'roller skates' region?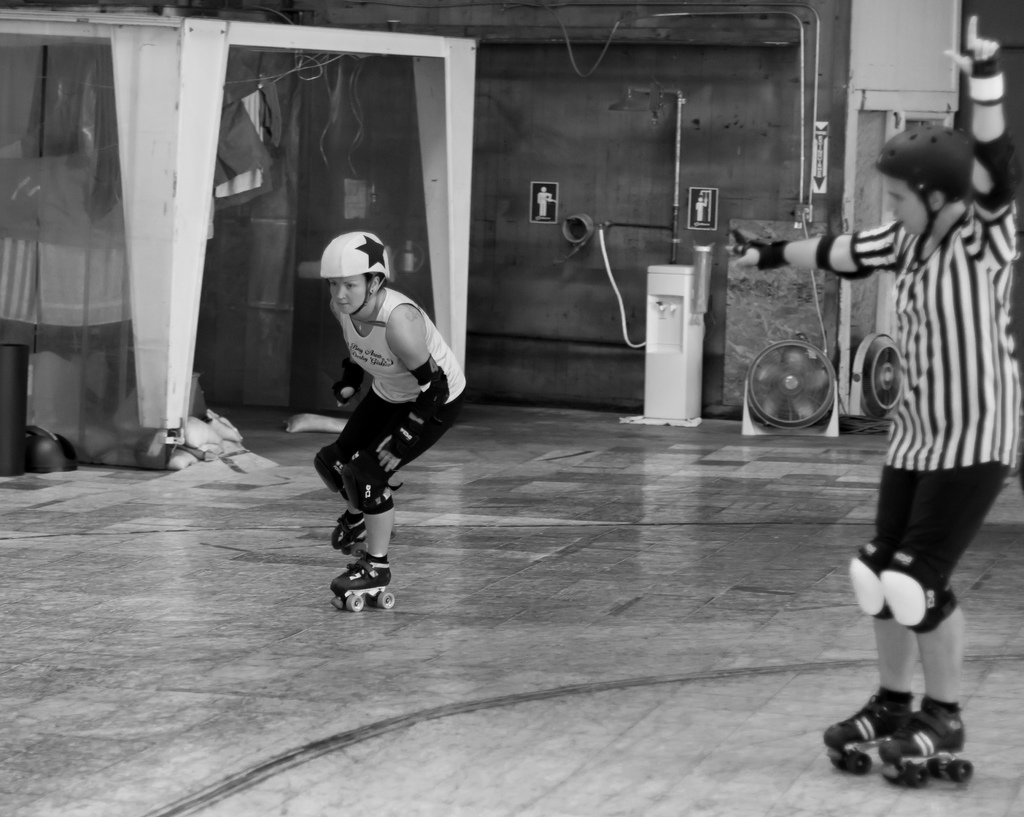
{"left": 328, "top": 550, "right": 396, "bottom": 615}
